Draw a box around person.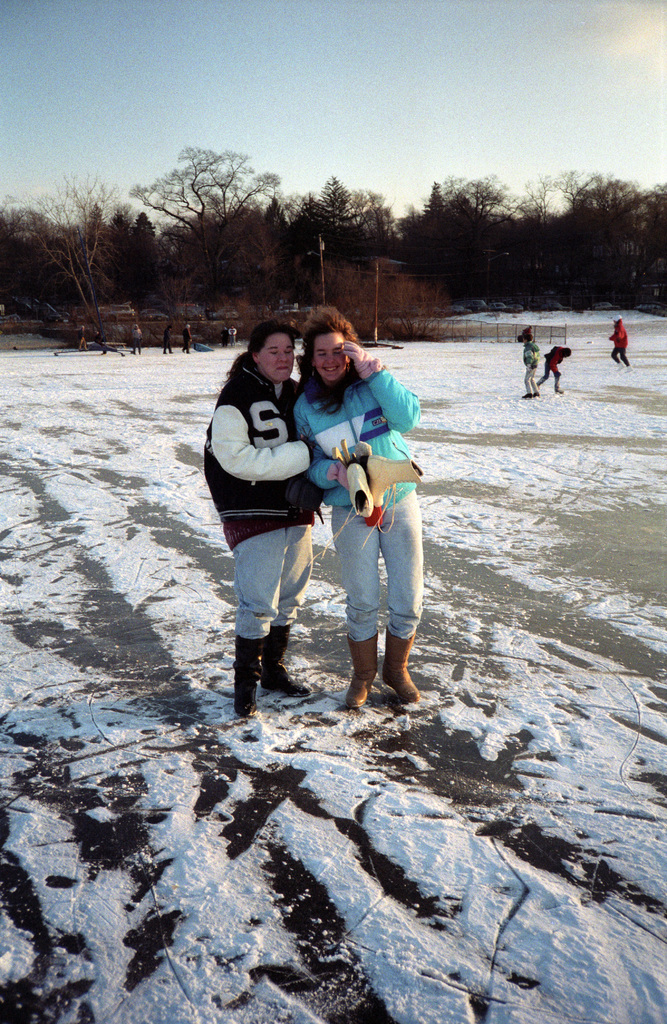
<region>610, 312, 632, 368</region>.
